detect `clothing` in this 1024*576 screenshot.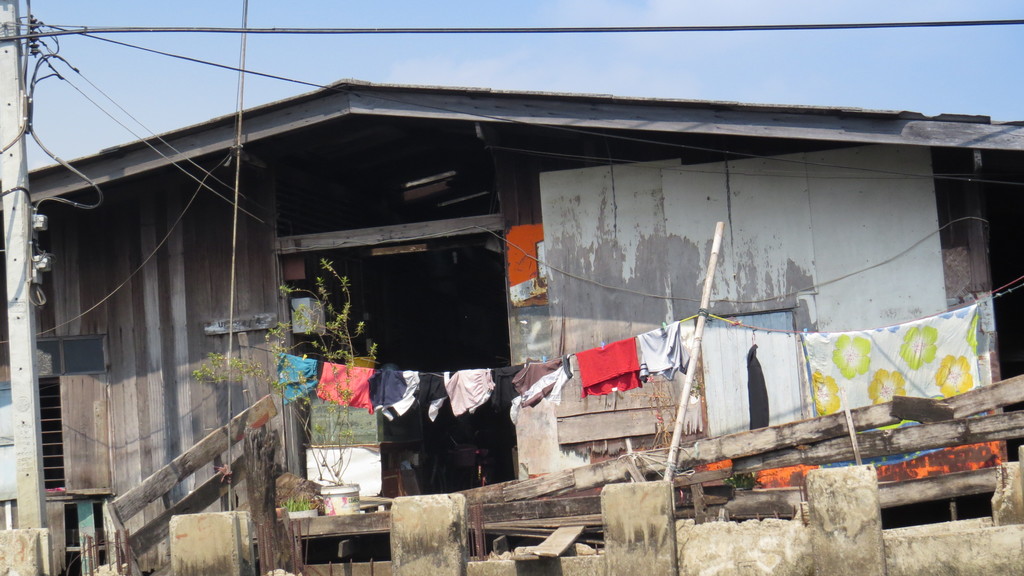
Detection: [751, 347, 769, 431].
